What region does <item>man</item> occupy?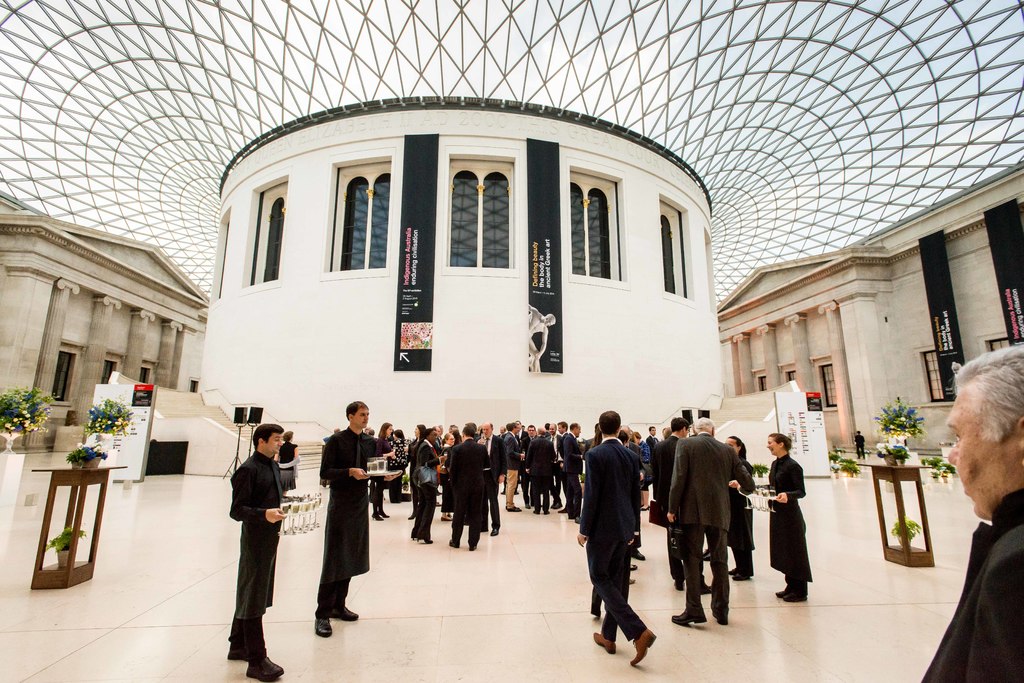
[left=525, top=425, right=556, bottom=515].
